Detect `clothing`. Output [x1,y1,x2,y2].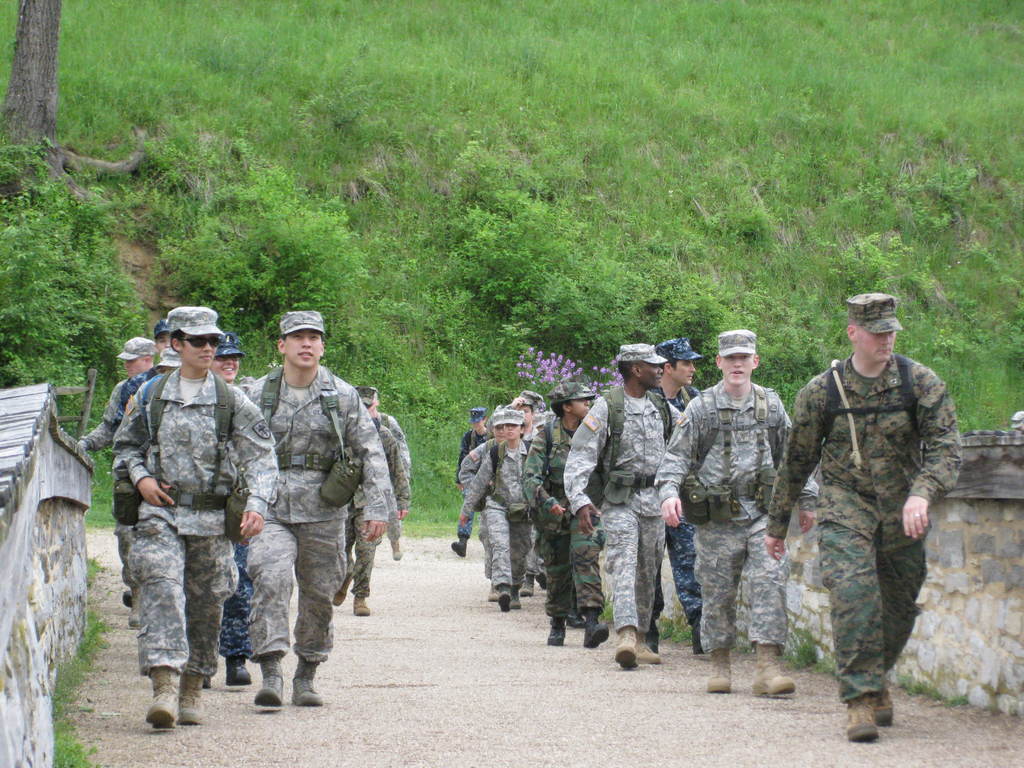
[364,406,419,491].
